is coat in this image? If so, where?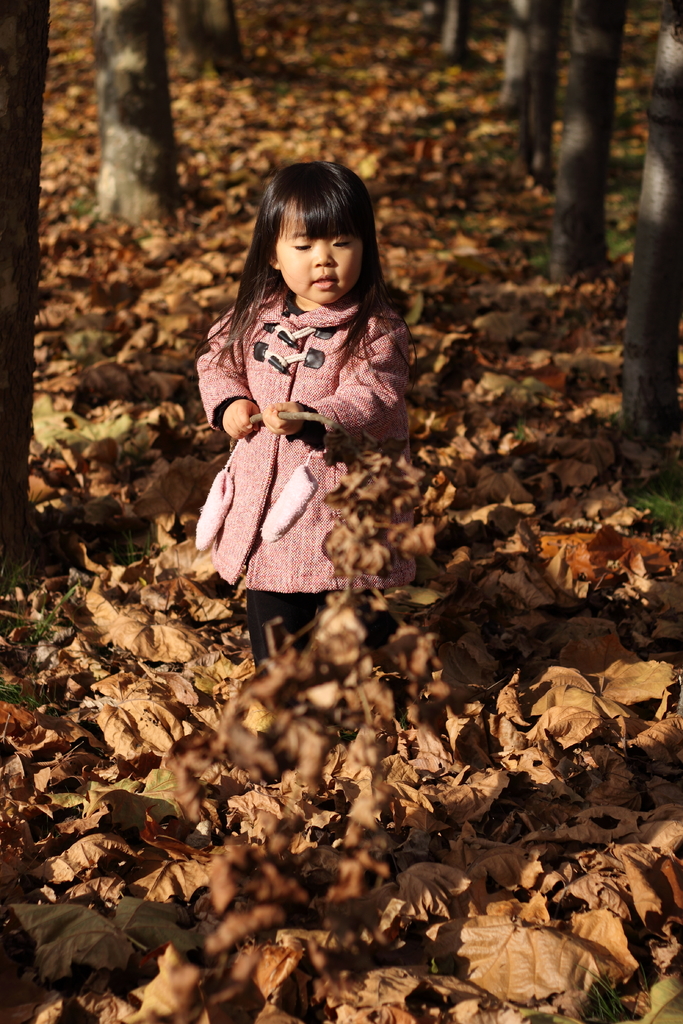
Yes, at [201, 279, 397, 576].
